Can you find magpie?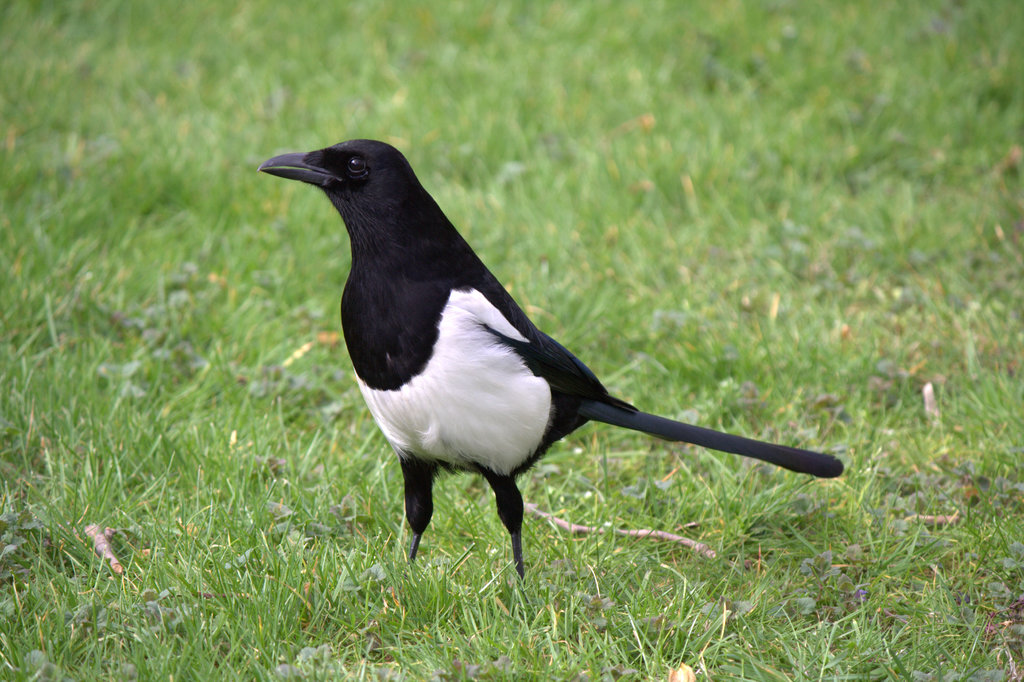
Yes, bounding box: 259/139/845/578.
